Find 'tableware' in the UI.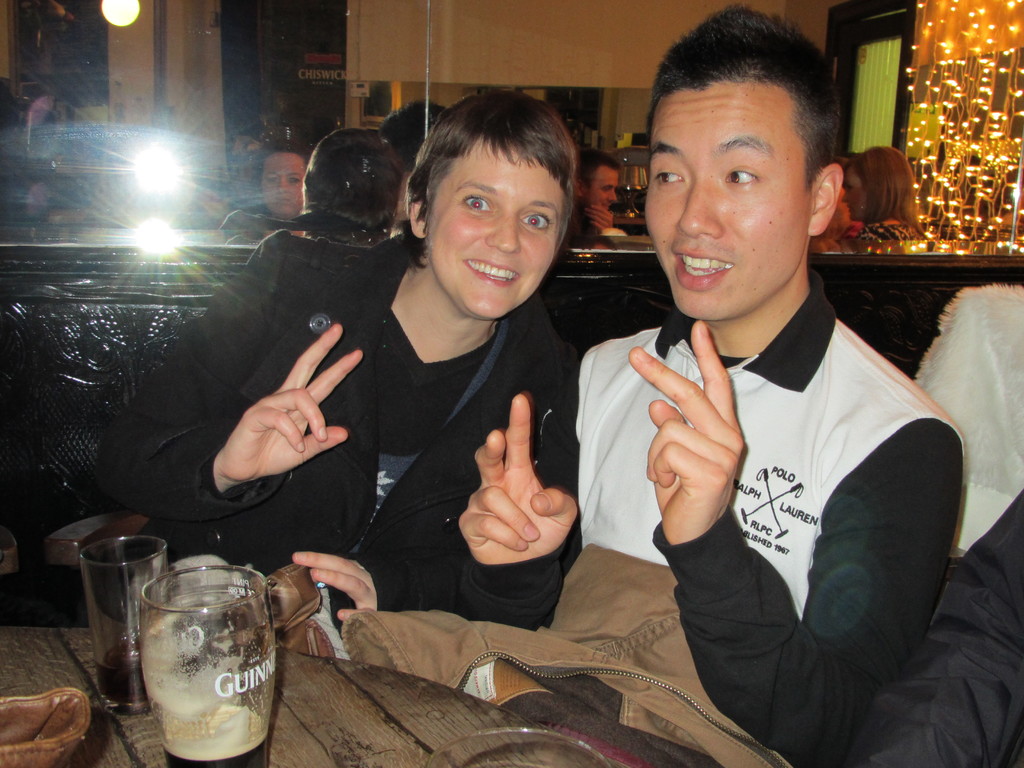
UI element at (x1=614, y1=164, x2=646, y2=220).
